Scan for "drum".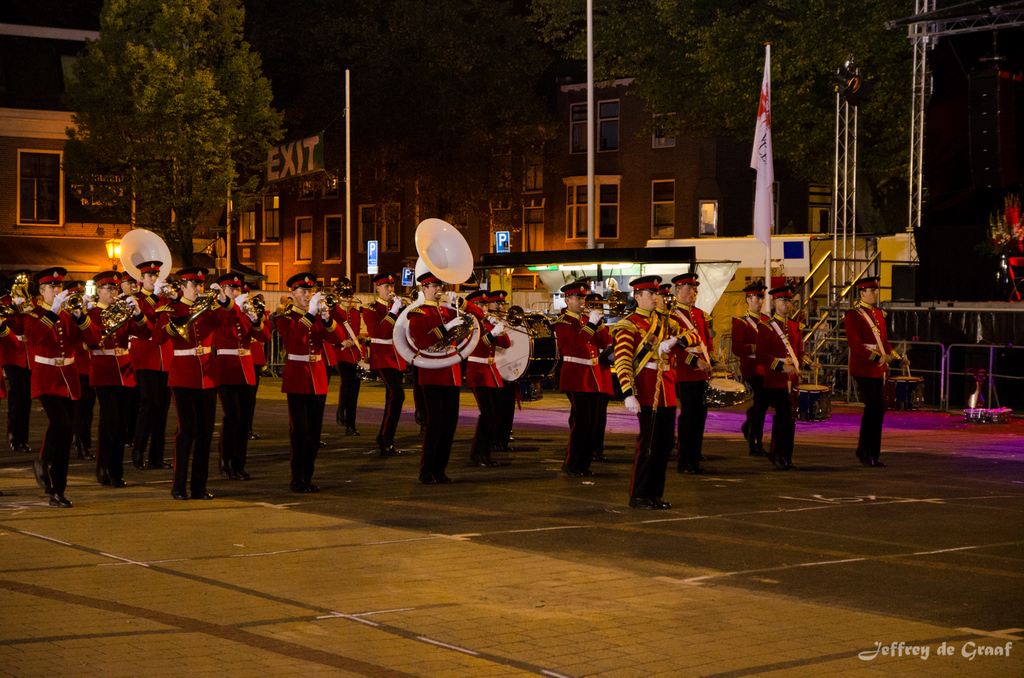
Scan result: locate(965, 407, 983, 419).
